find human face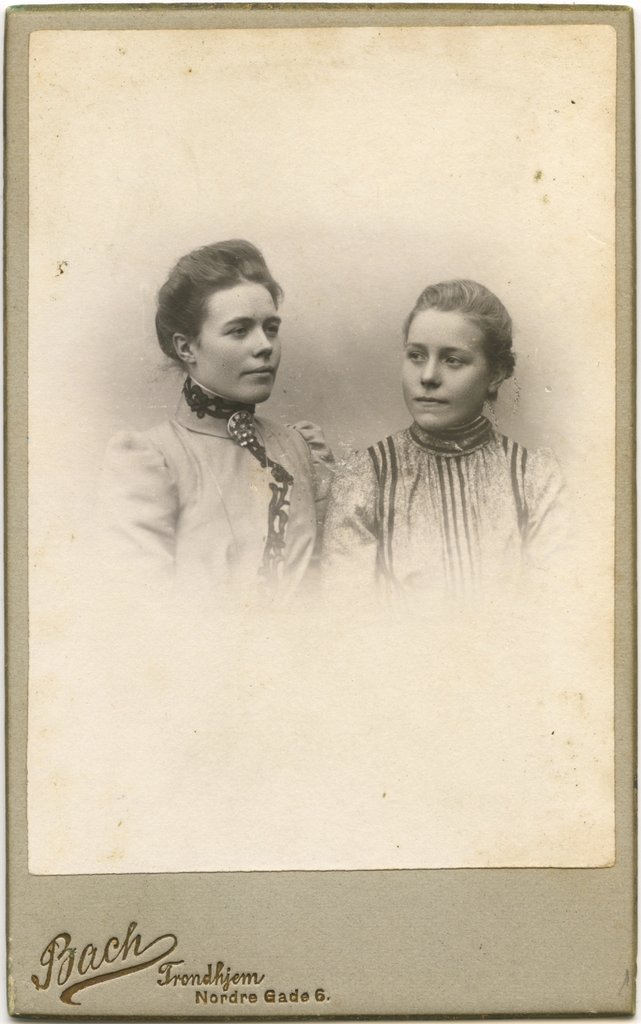
bbox(400, 303, 493, 435)
